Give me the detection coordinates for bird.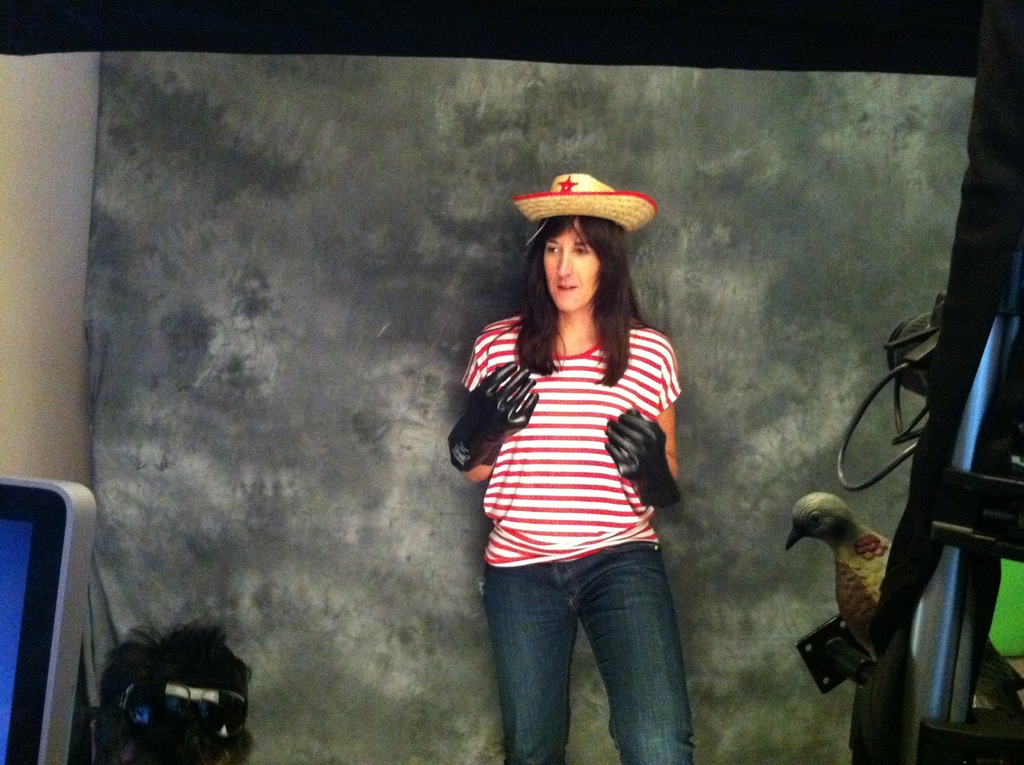
l=777, t=487, r=1023, b=718.
